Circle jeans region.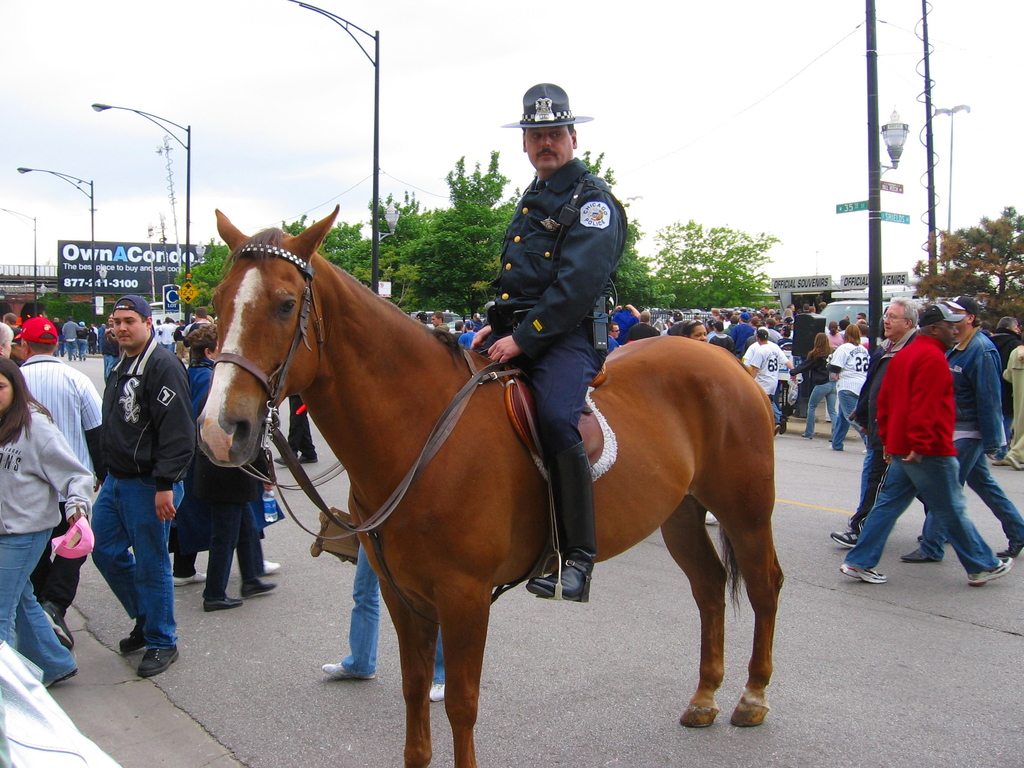
Region: {"left": 845, "top": 433, "right": 889, "bottom": 529}.
